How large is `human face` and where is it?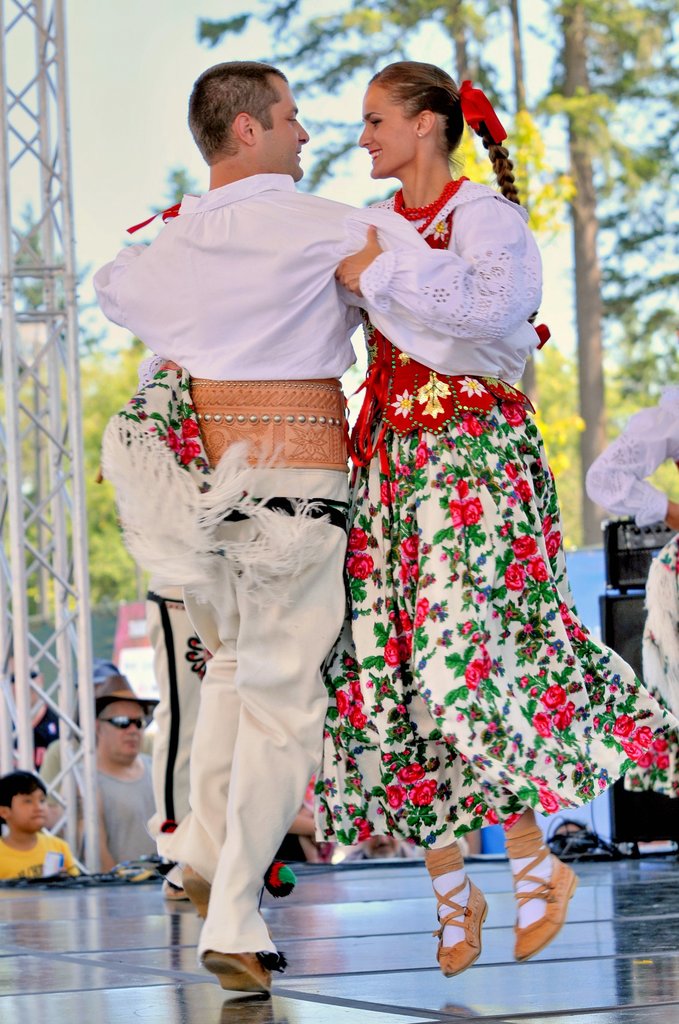
Bounding box: <bbox>8, 652, 42, 704</bbox>.
